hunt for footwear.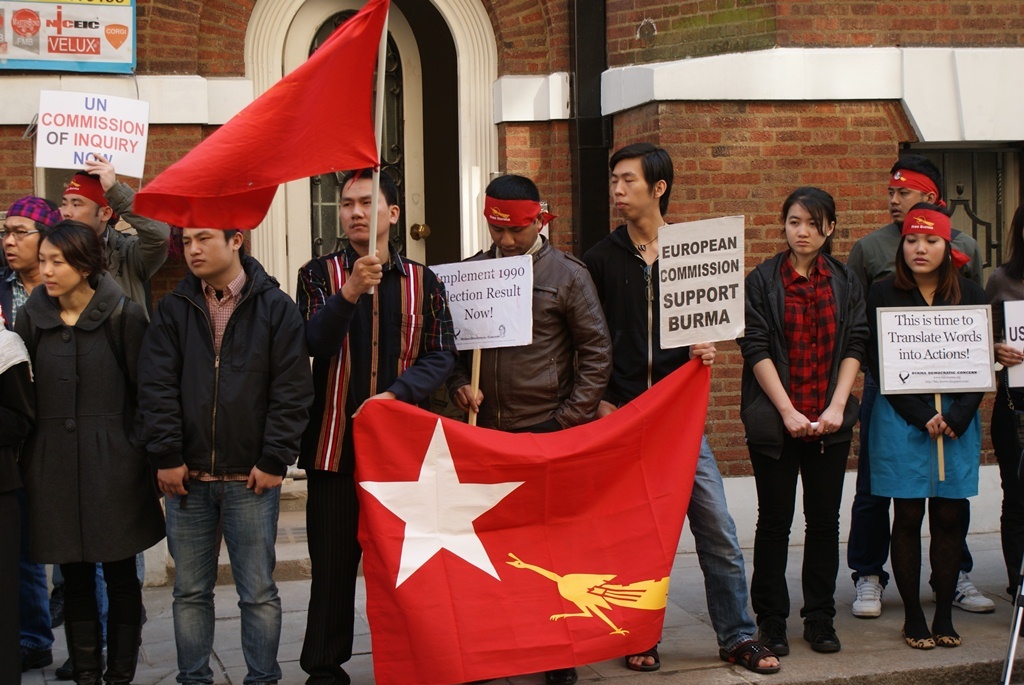
Hunted down at [x1=934, y1=612, x2=961, y2=645].
